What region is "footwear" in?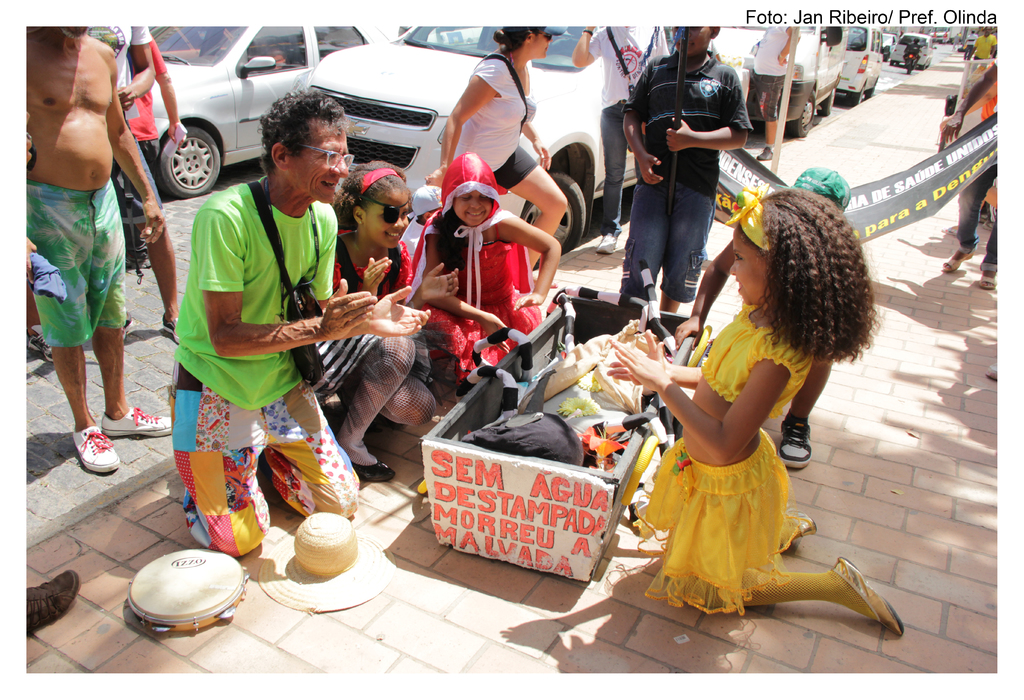
(x1=787, y1=503, x2=817, y2=538).
